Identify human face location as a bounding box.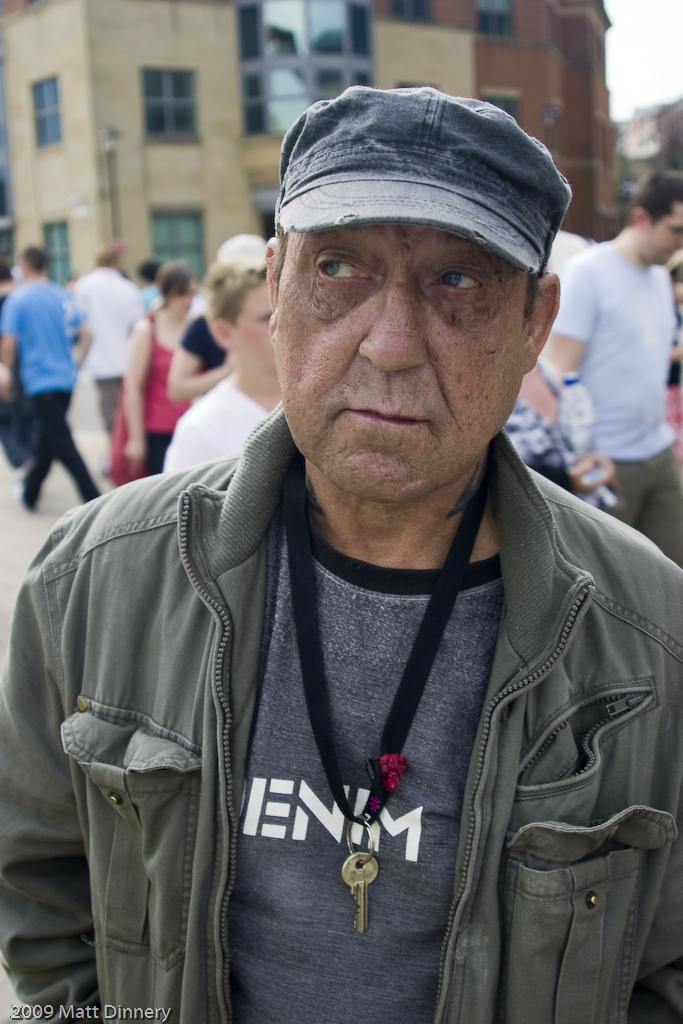
274,218,526,498.
